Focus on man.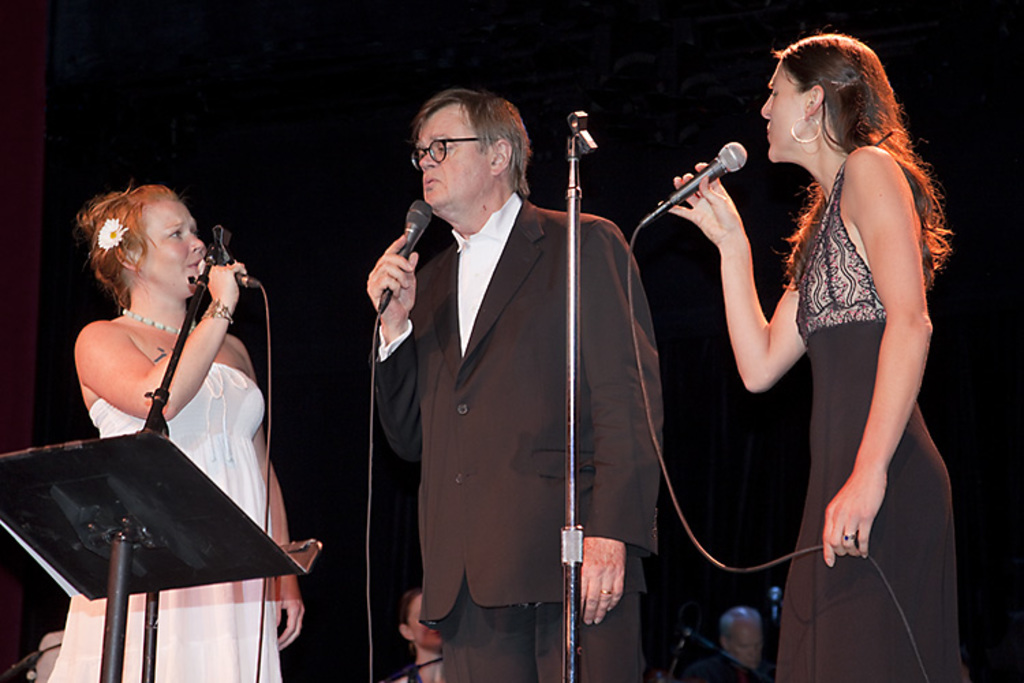
Focused at x1=721, y1=607, x2=763, y2=673.
